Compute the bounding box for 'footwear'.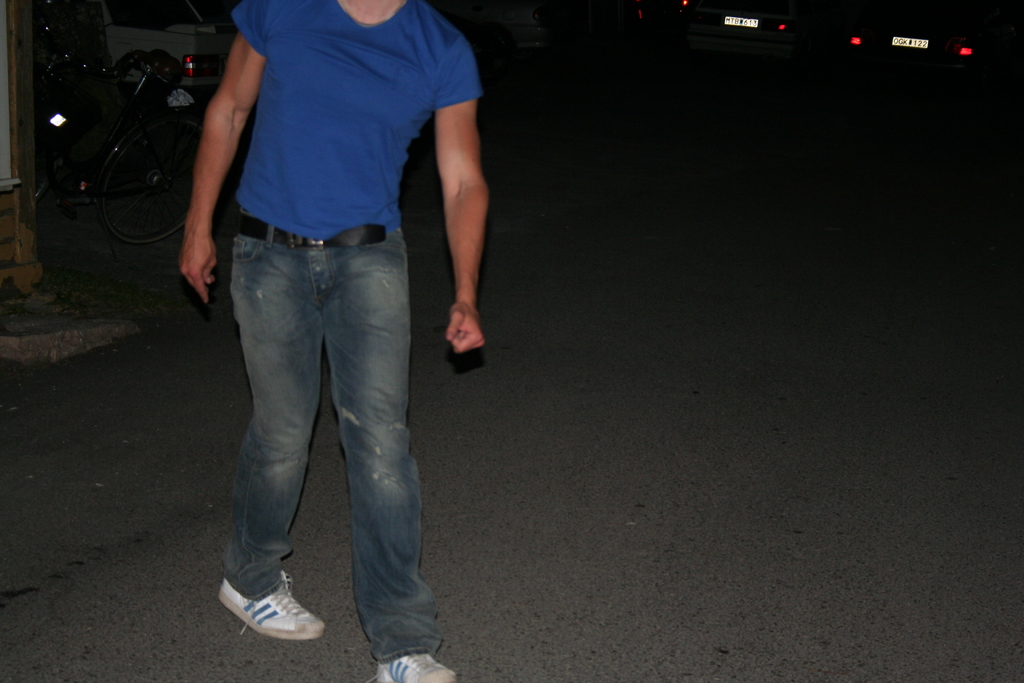
bbox(221, 587, 319, 661).
